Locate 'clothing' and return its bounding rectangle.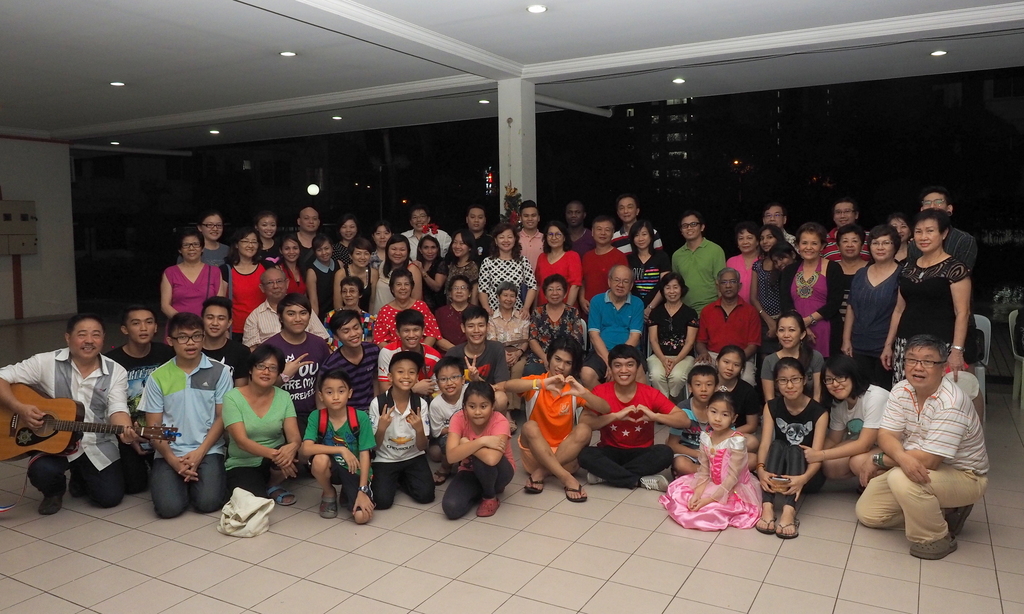
{"x1": 342, "y1": 265, "x2": 375, "y2": 311}.
